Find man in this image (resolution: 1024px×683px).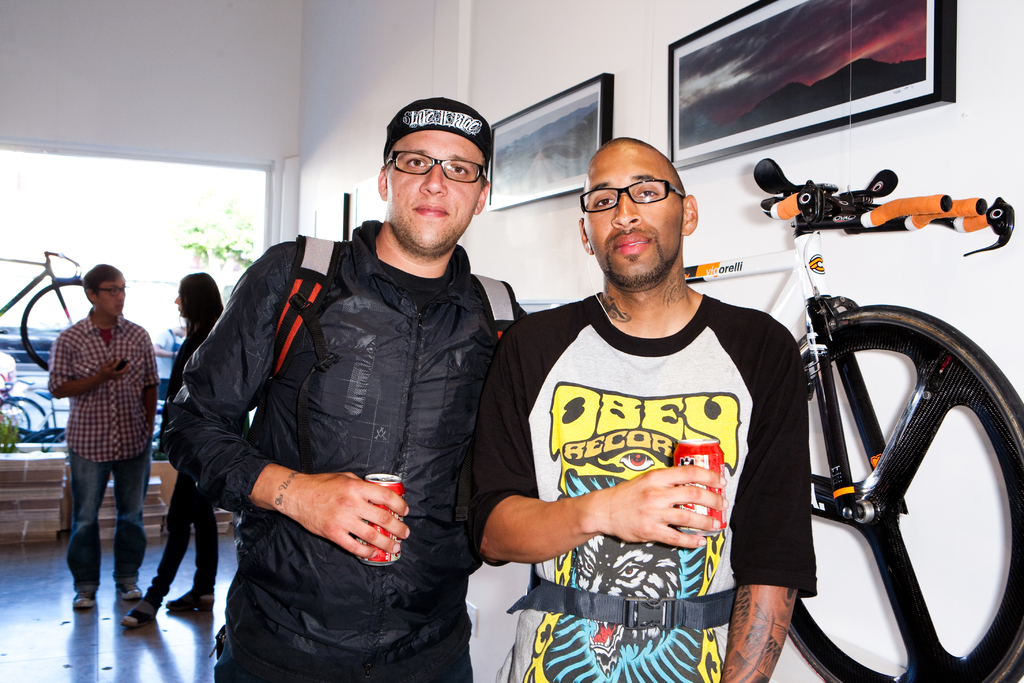
<region>37, 258, 162, 624</region>.
